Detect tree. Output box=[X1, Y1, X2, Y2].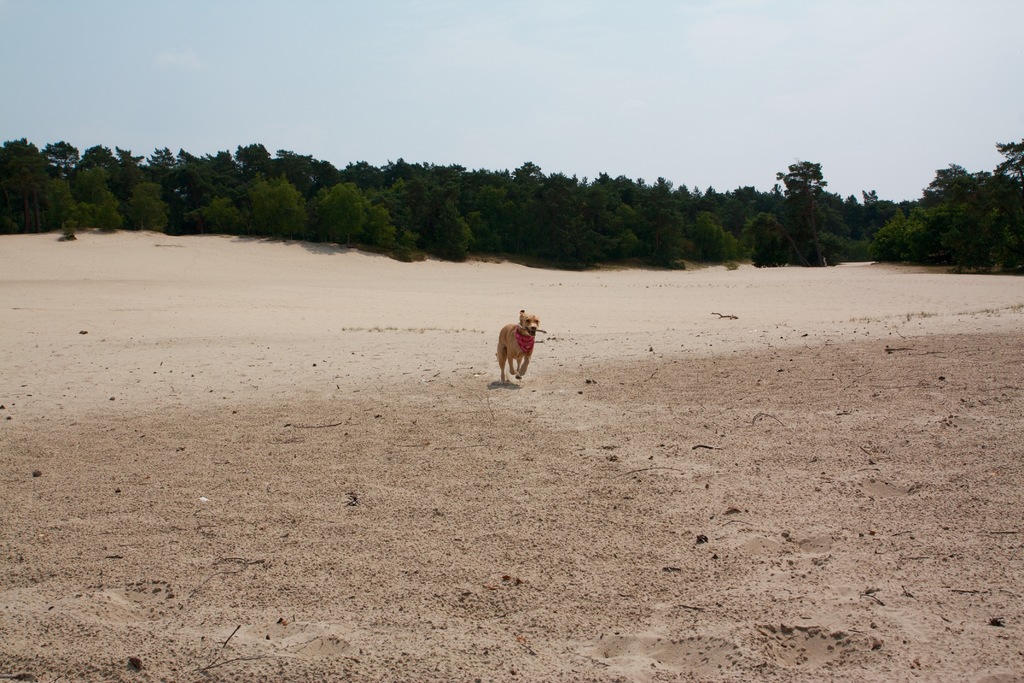
box=[513, 176, 593, 269].
